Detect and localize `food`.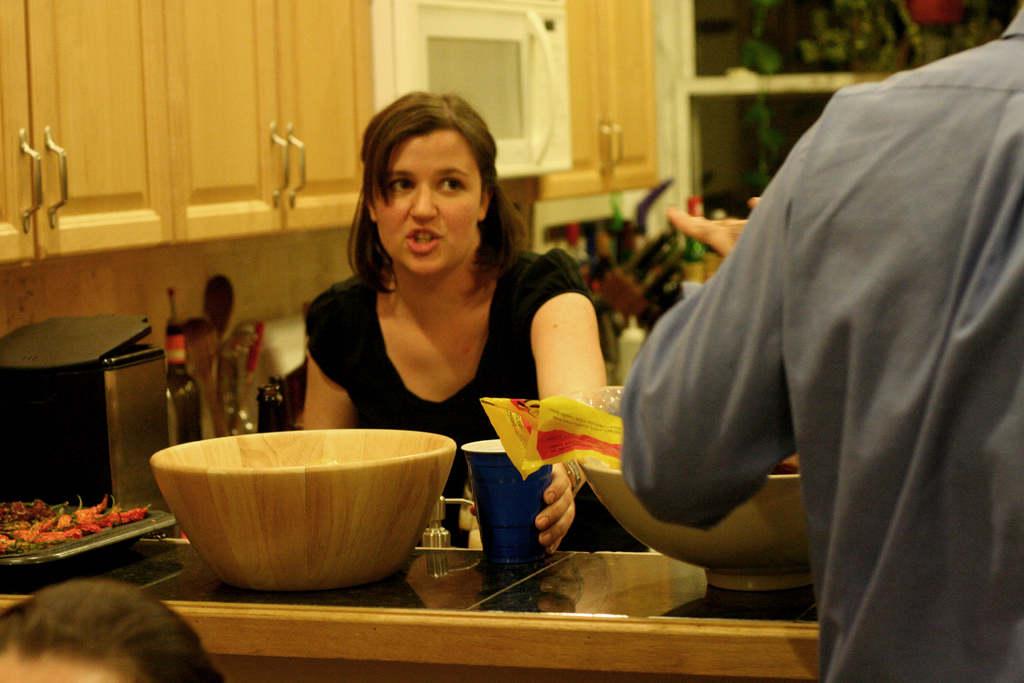
Localized at l=0, t=493, r=150, b=552.
